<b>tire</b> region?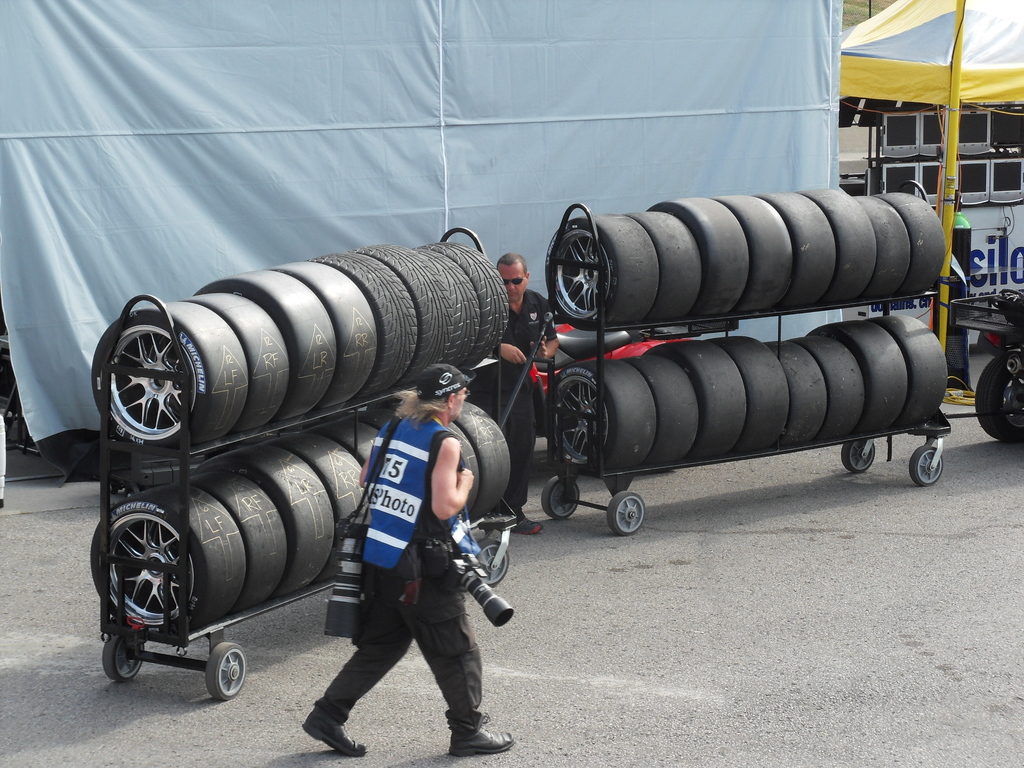
{"left": 751, "top": 192, "right": 836, "bottom": 310}
